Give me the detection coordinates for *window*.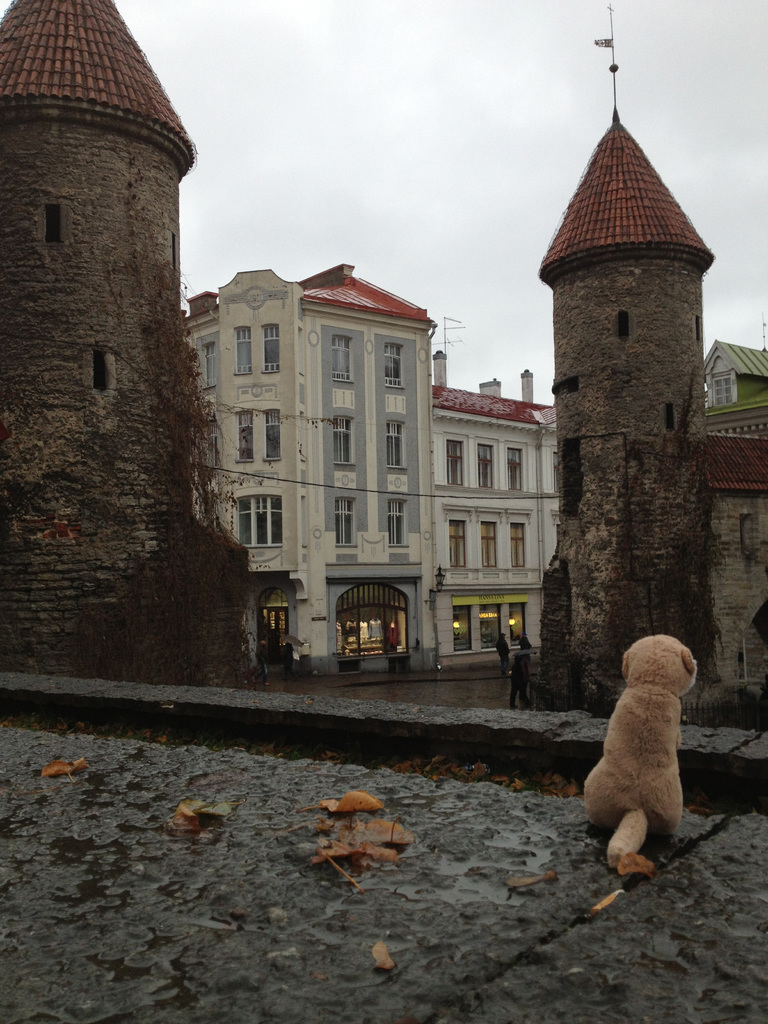
<region>450, 521, 467, 568</region>.
